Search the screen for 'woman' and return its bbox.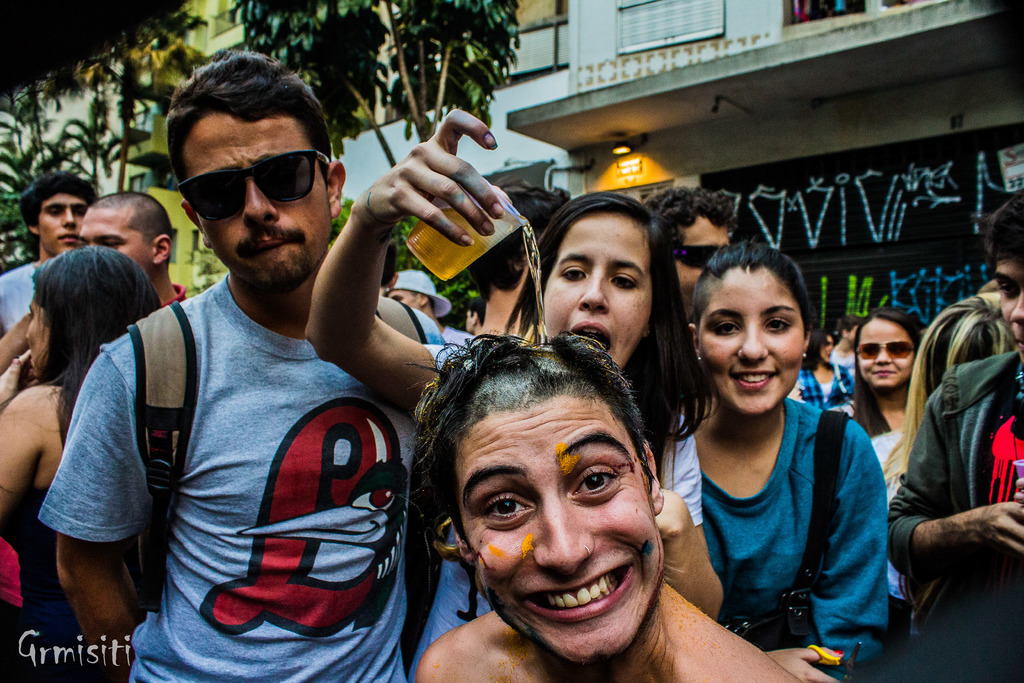
Found: box(301, 108, 726, 682).
